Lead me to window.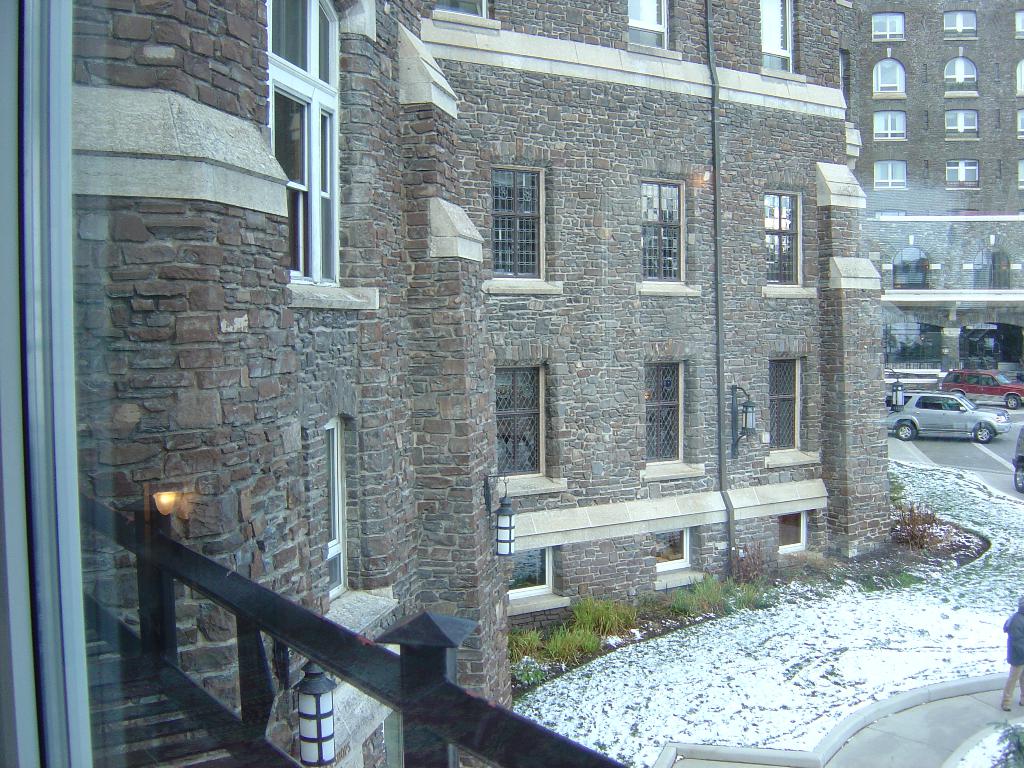
Lead to box(982, 373, 996, 387).
